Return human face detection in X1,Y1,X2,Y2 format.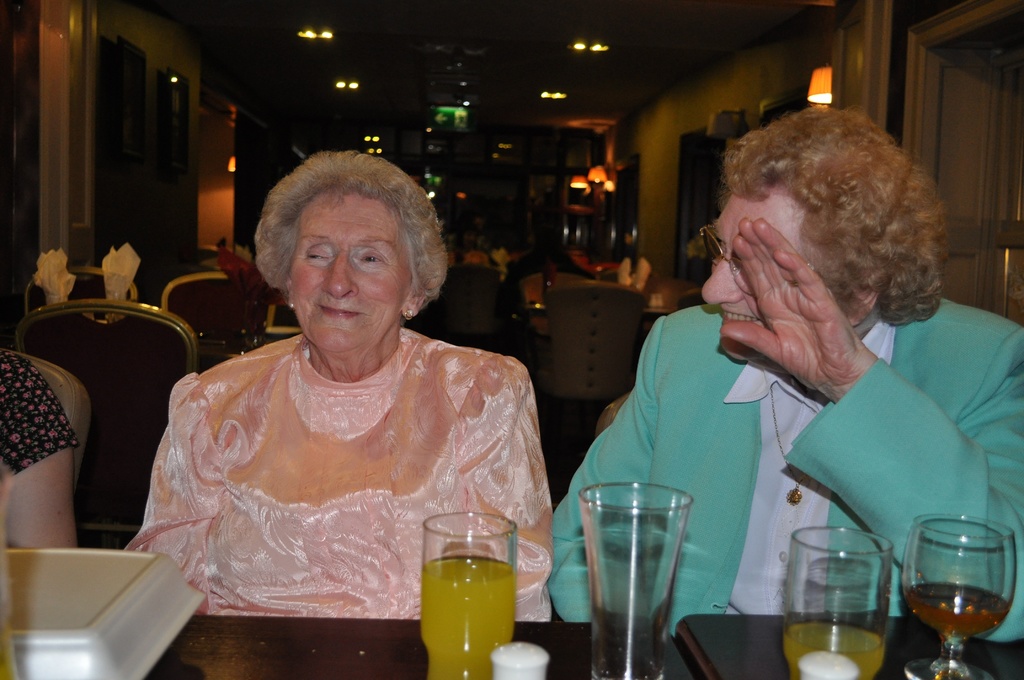
280,186,413,349.
